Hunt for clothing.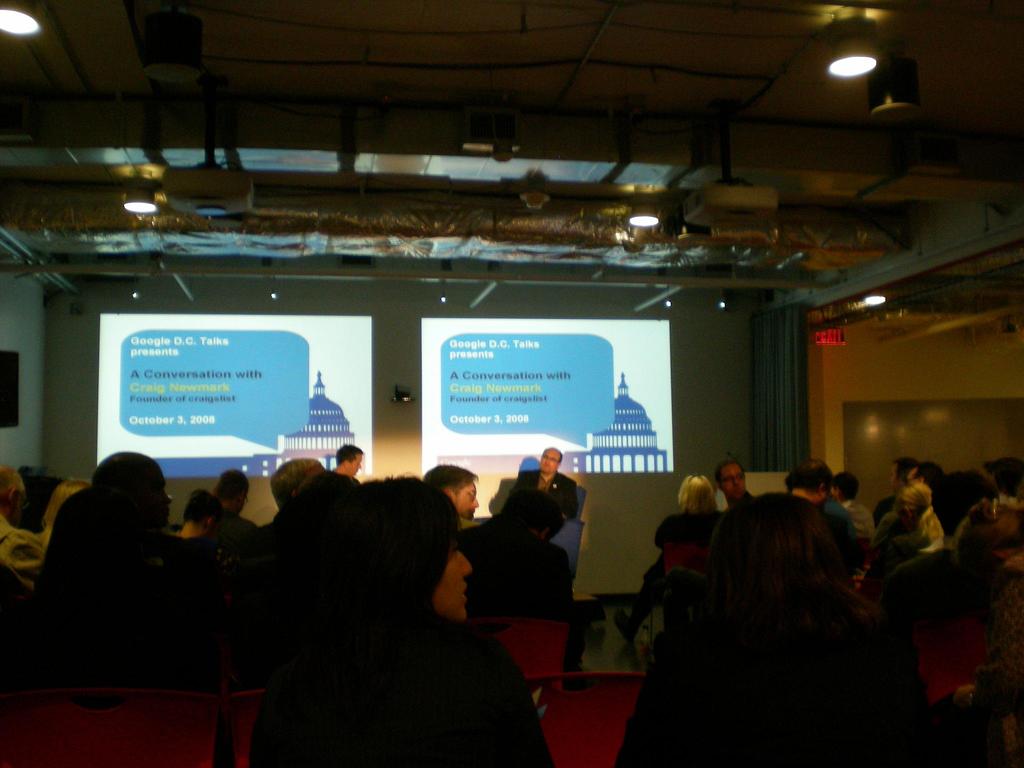
Hunted down at x1=249, y1=502, x2=527, y2=746.
